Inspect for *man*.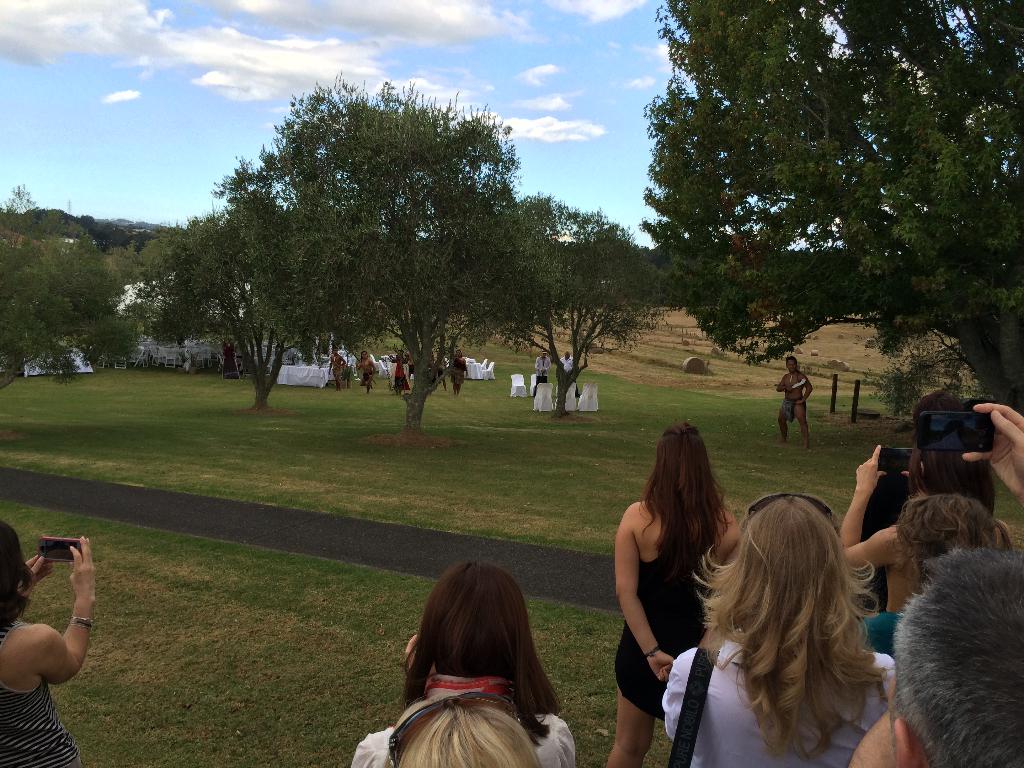
Inspection: [326, 347, 346, 393].
